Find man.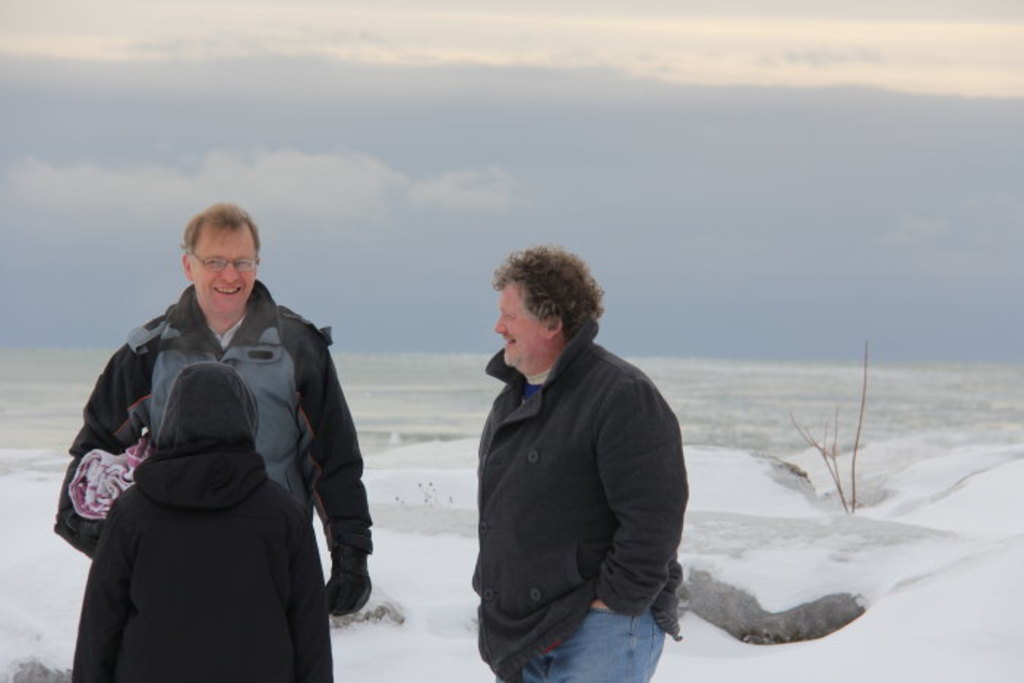
<region>47, 195, 379, 617</region>.
